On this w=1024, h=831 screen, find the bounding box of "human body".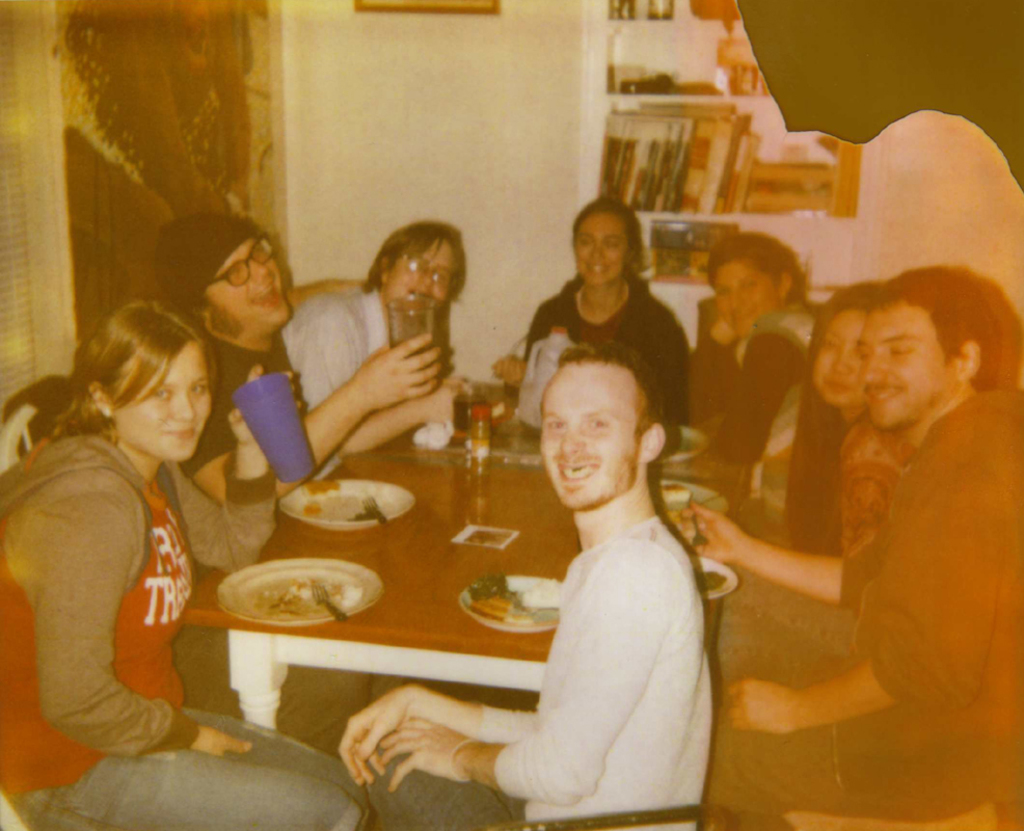
Bounding box: <region>533, 186, 682, 417</region>.
